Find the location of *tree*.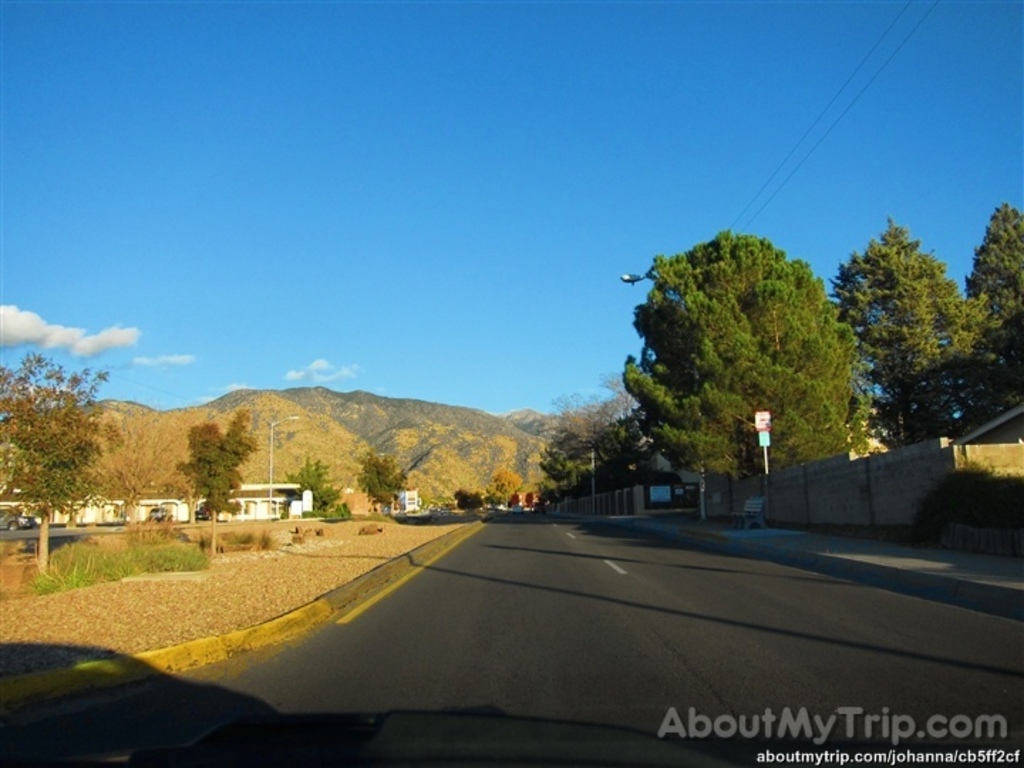
Location: BBox(357, 449, 408, 516).
